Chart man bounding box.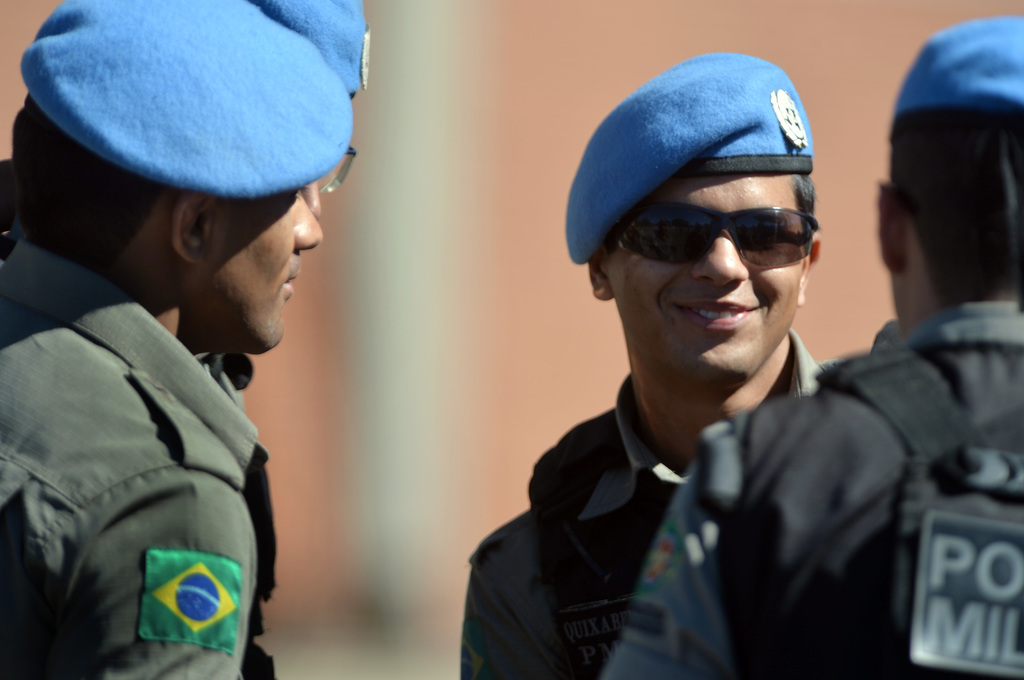
Charted: 0,0,355,679.
